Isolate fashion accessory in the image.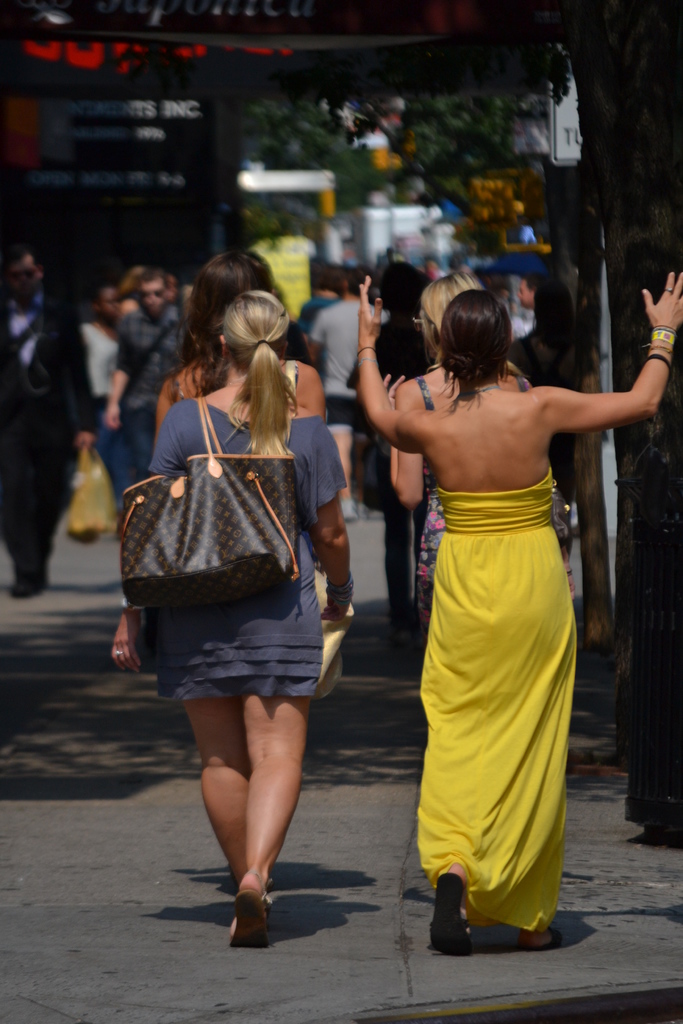
Isolated region: [9,264,40,286].
